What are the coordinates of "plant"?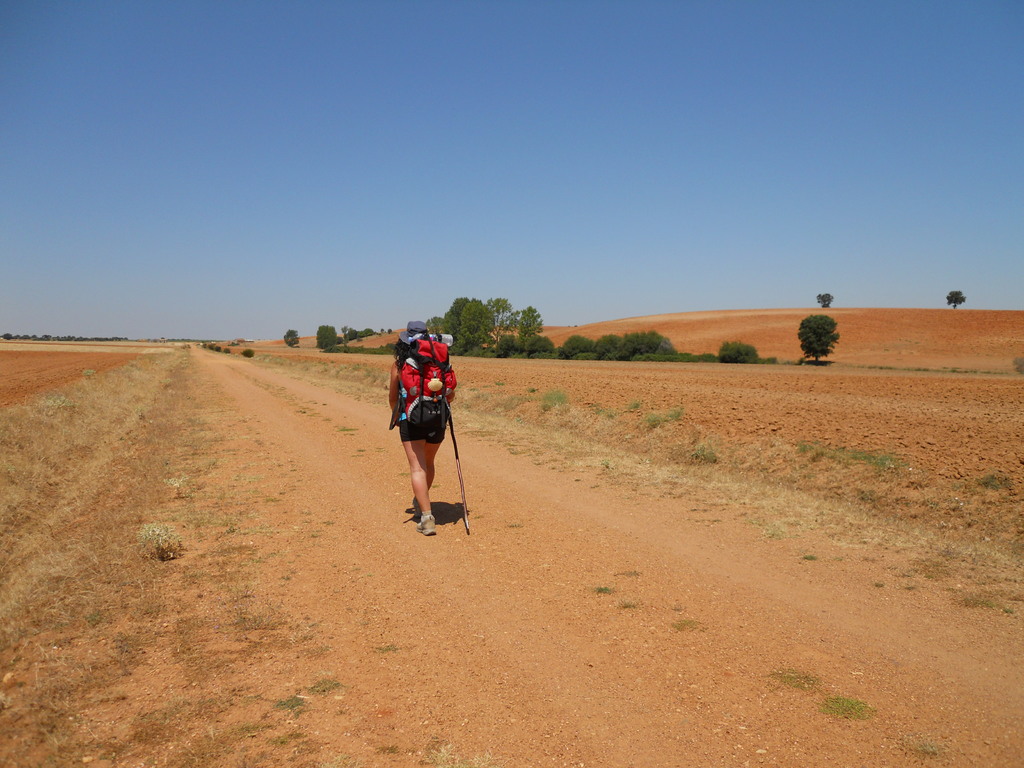
box(374, 637, 399, 653).
